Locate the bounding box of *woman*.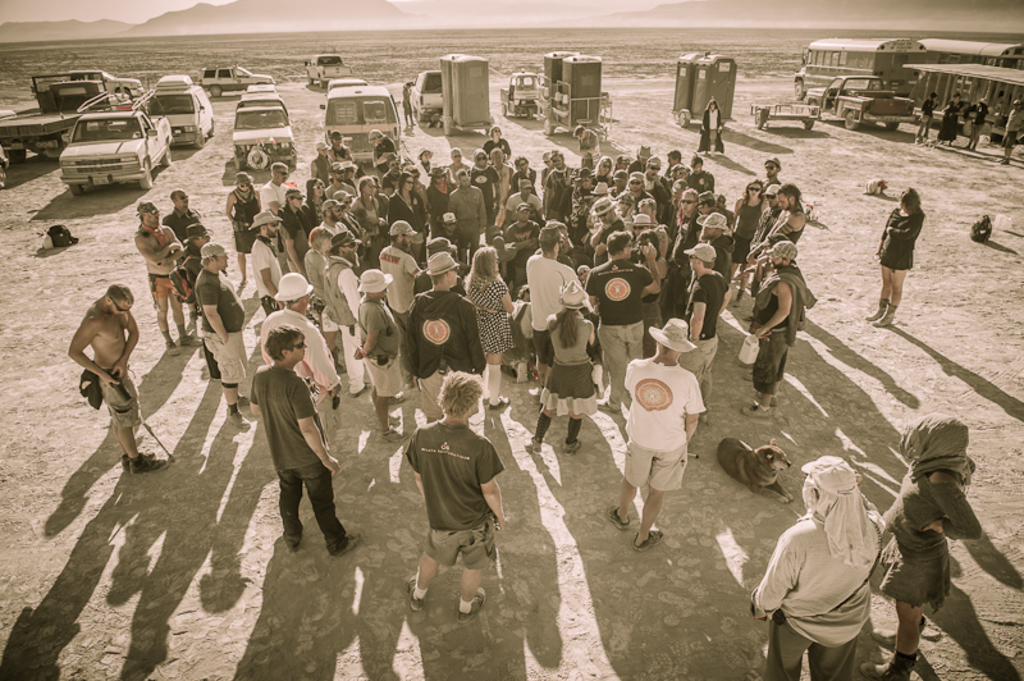
Bounding box: [x1=419, y1=147, x2=439, y2=175].
